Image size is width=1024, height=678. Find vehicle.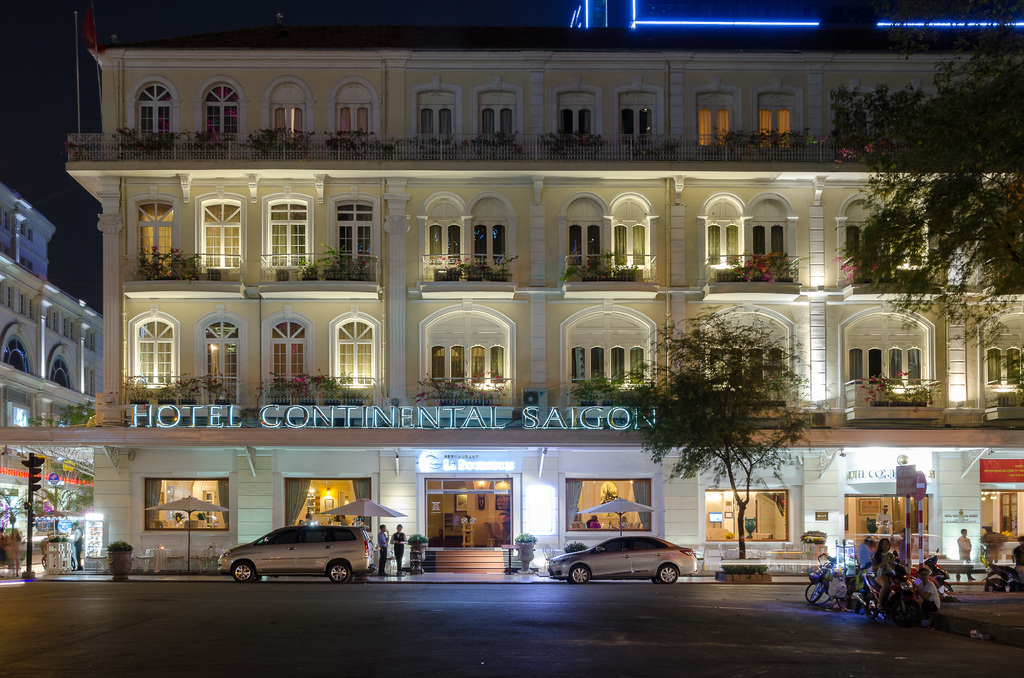
{"x1": 908, "y1": 554, "x2": 954, "y2": 604}.
